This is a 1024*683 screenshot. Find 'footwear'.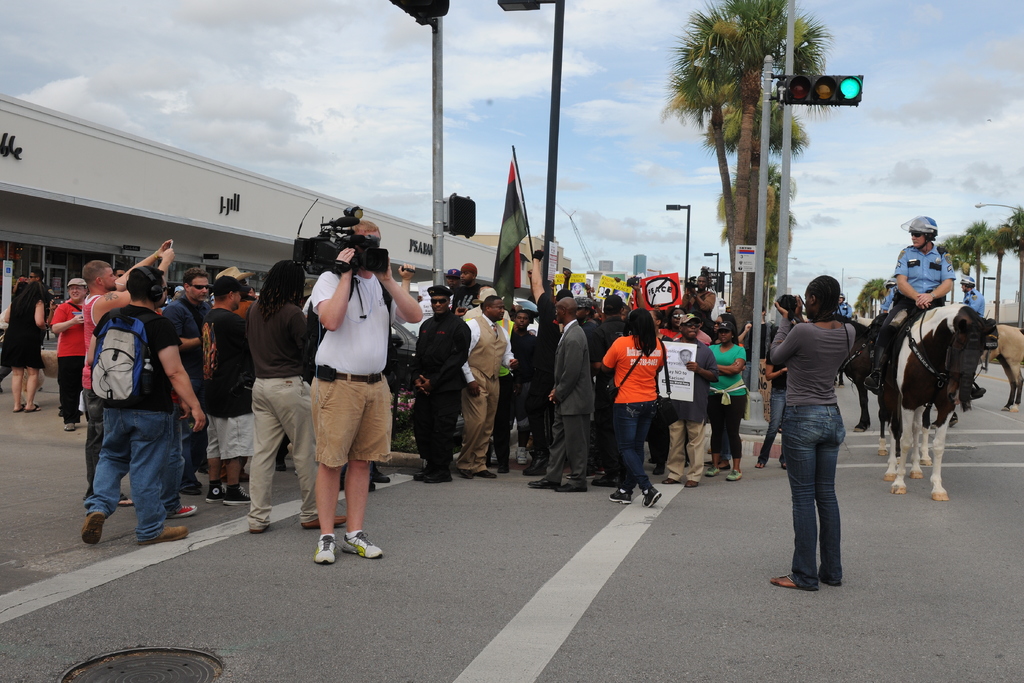
Bounding box: locate(22, 403, 42, 410).
